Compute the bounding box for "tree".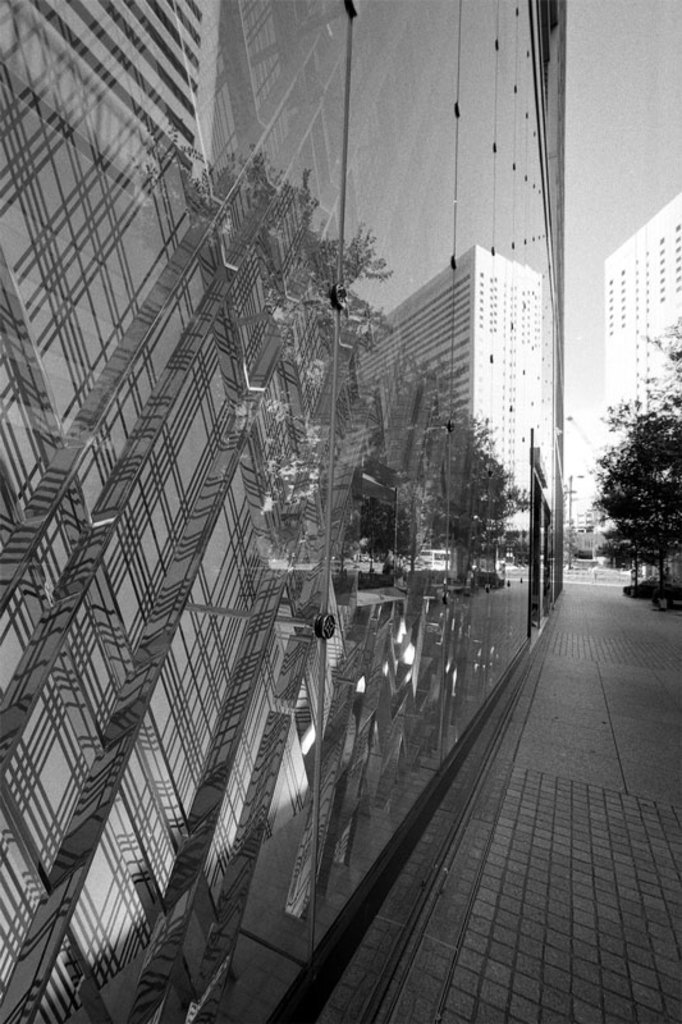
bbox(572, 387, 681, 588).
